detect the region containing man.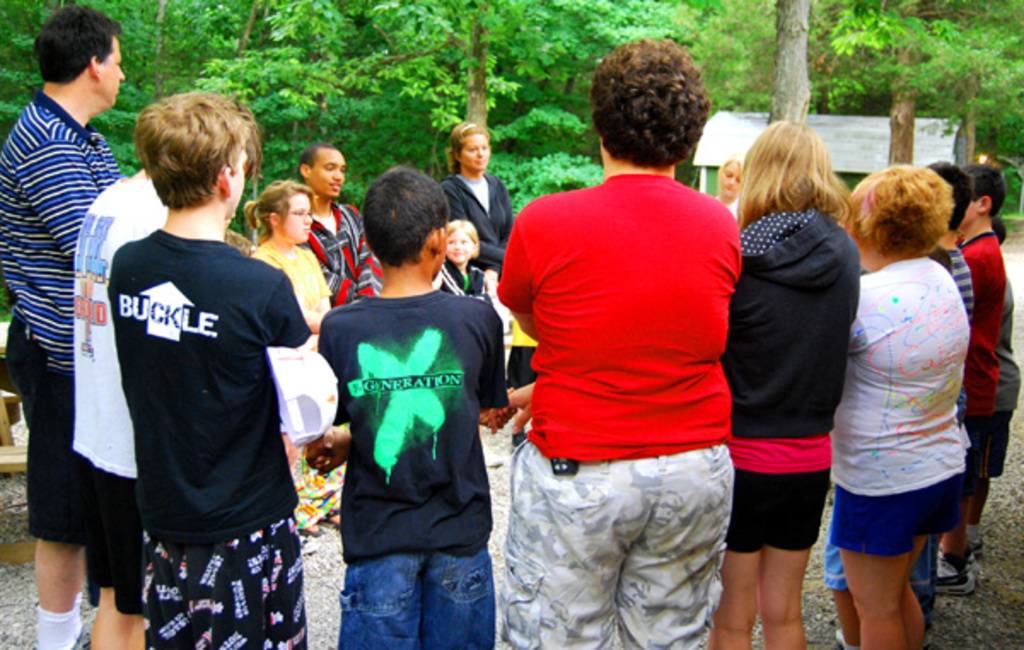
<box>492,65,777,628</box>.
